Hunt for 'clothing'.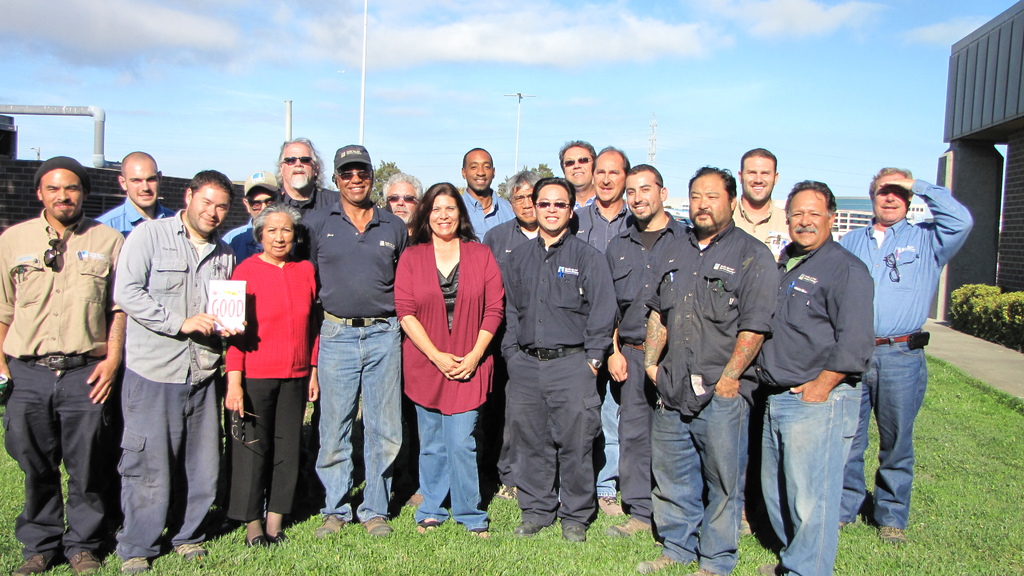
Hunted down at select_region(108, 209, 242, 561).
